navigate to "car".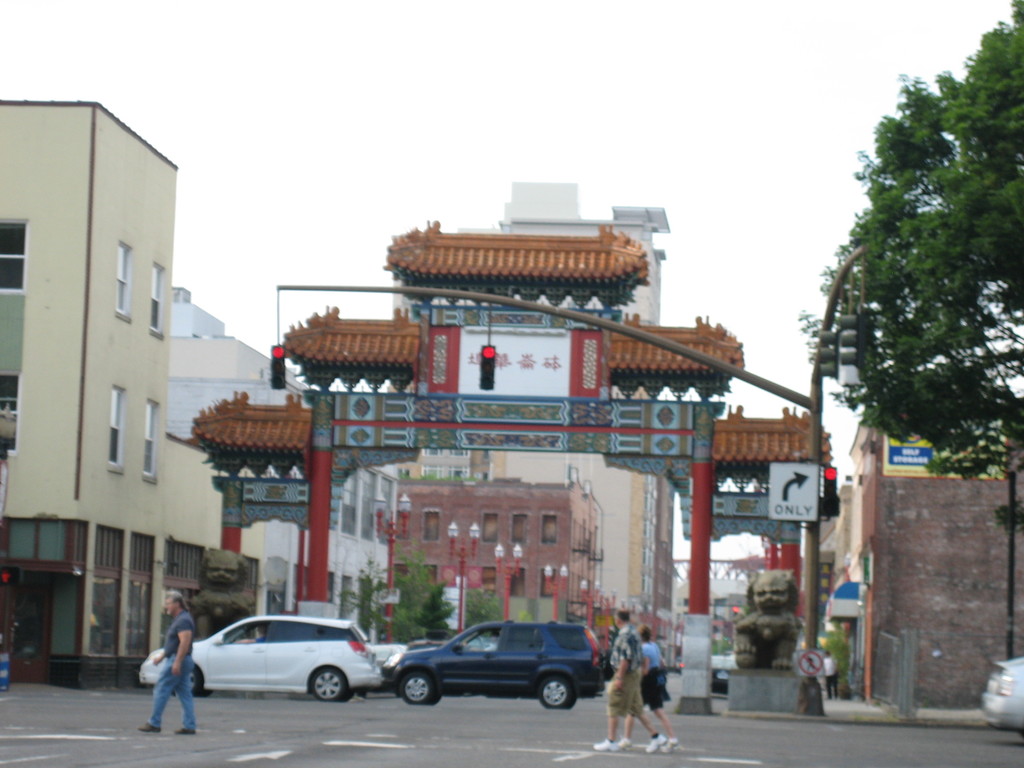
Navigation target: 168 621 393 714.
